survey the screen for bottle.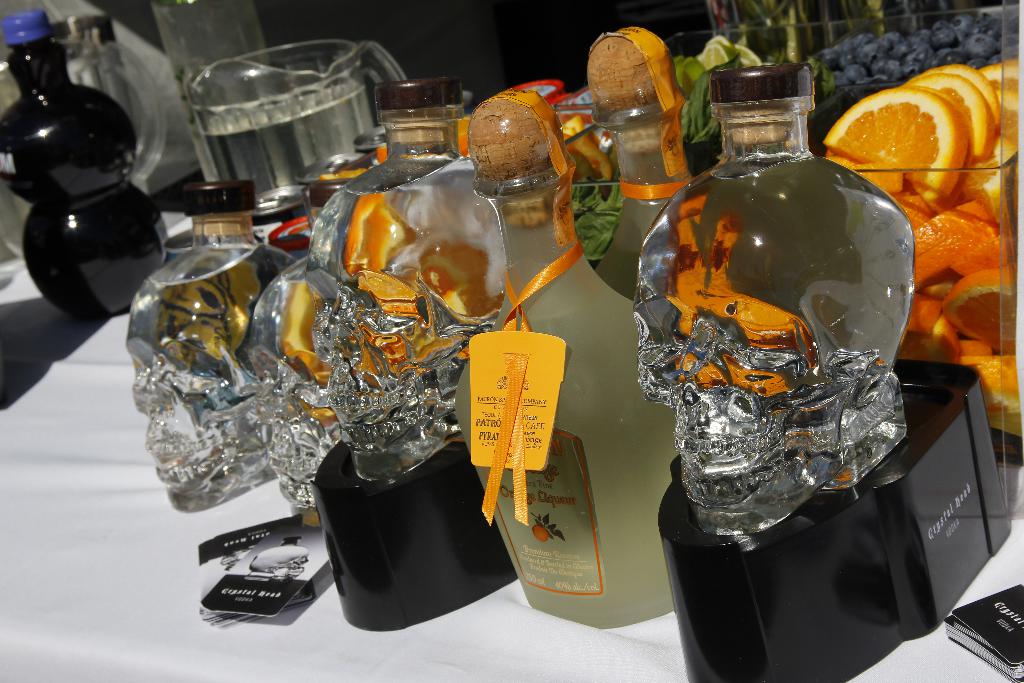
Survey found: 454, 89, 678, 630.
